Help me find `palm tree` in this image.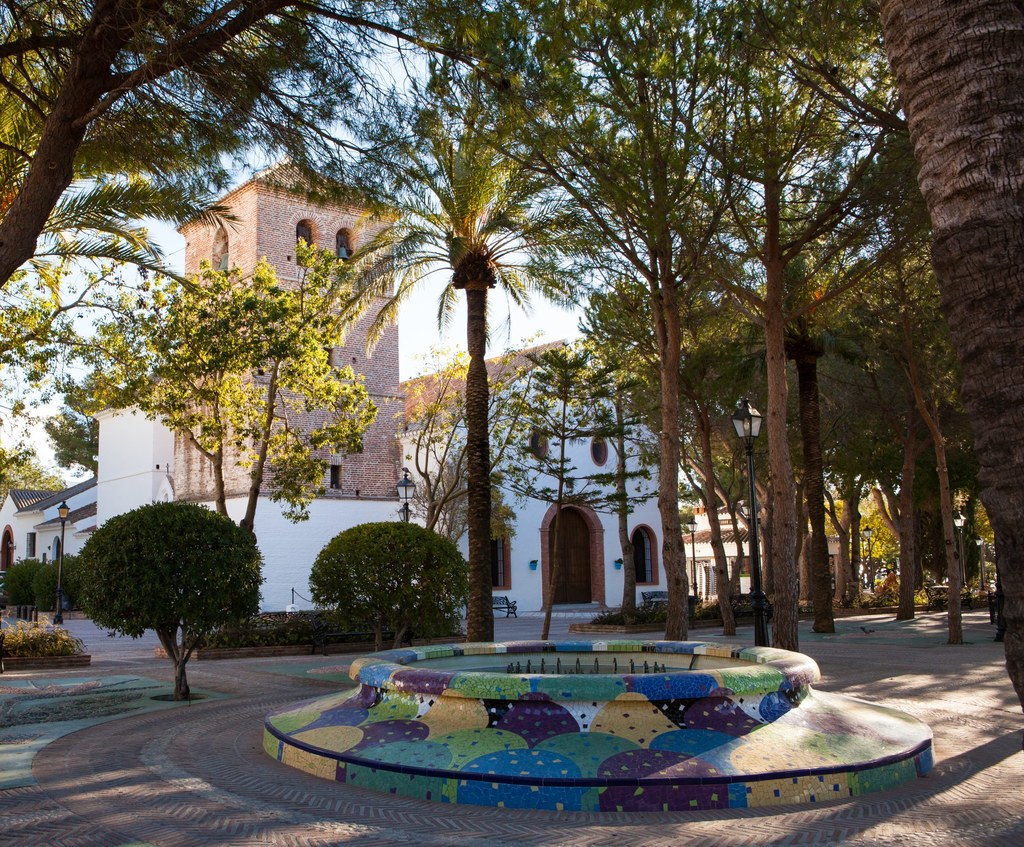
Found it: pyautogui.locateOnScreen(84, 274, 245, 505).
